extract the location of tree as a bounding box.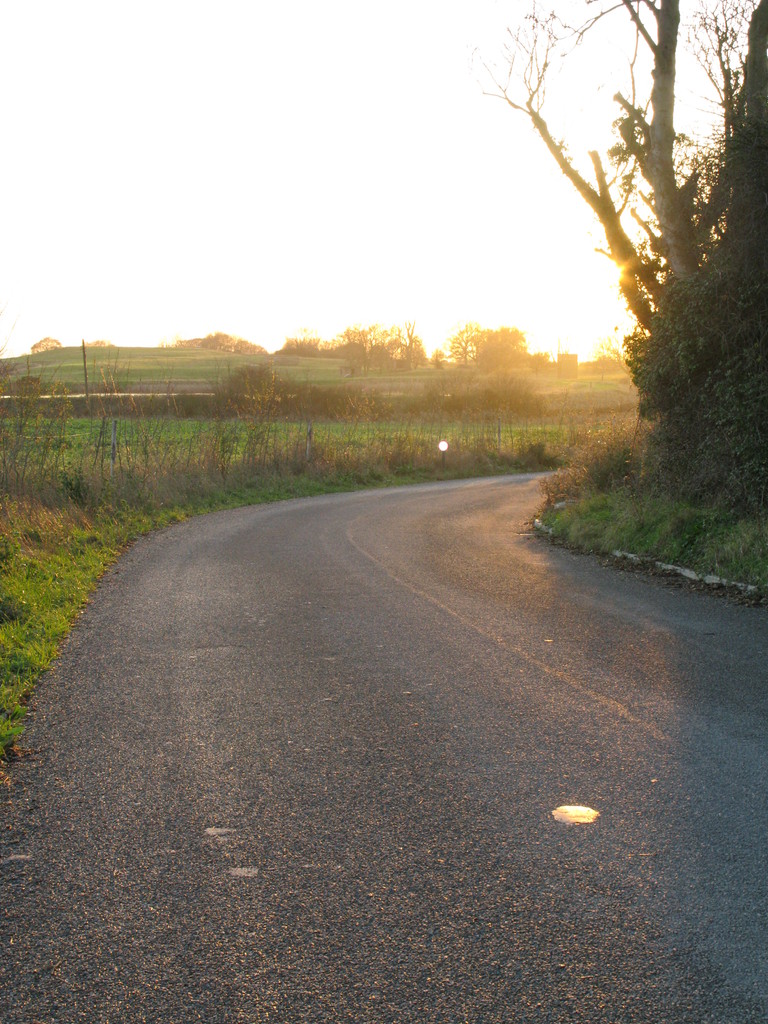
box=[443, 330, 488, 364].
